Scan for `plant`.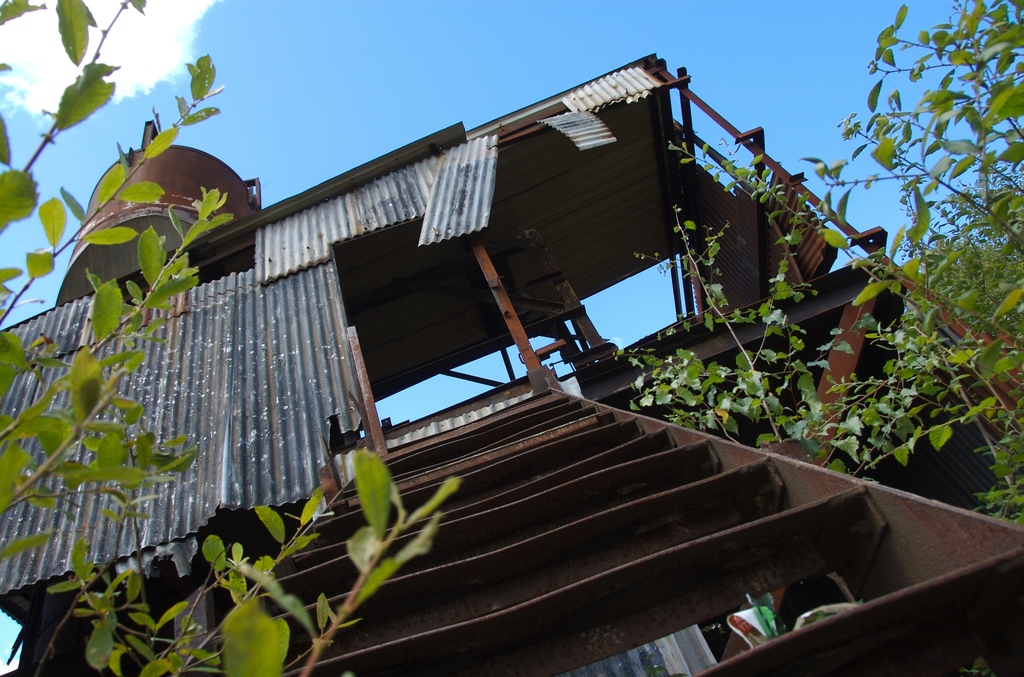
Scan result: [0,0,472,676].
